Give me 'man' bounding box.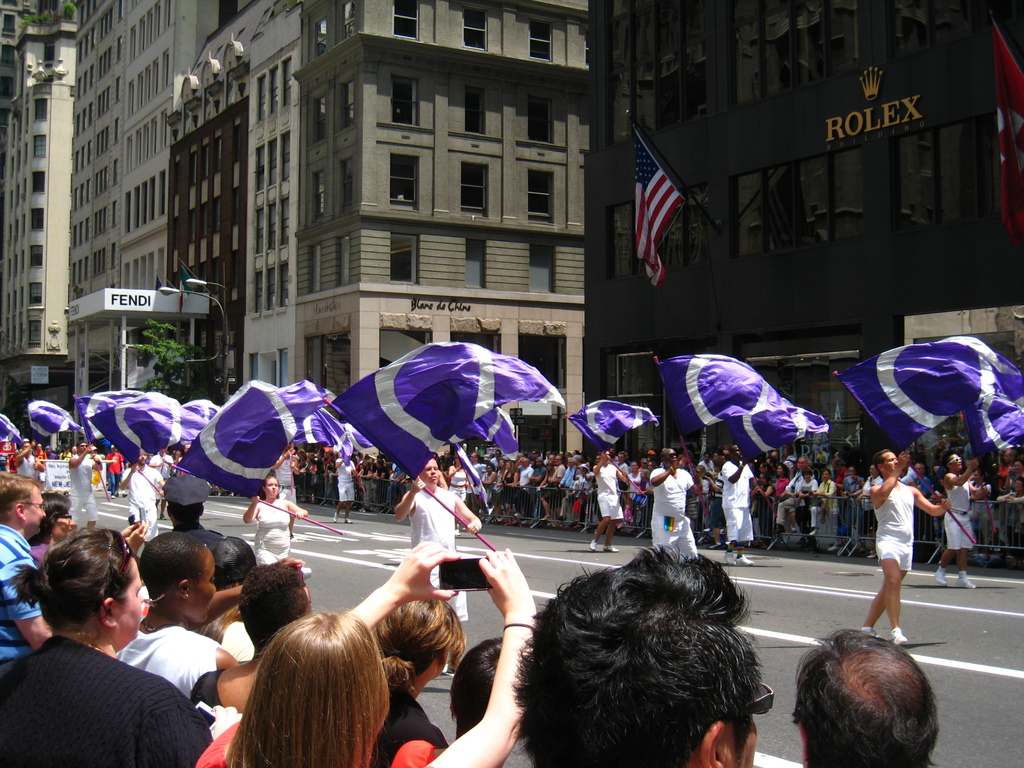
[left=648, top=444, right=701, bottom=565].
